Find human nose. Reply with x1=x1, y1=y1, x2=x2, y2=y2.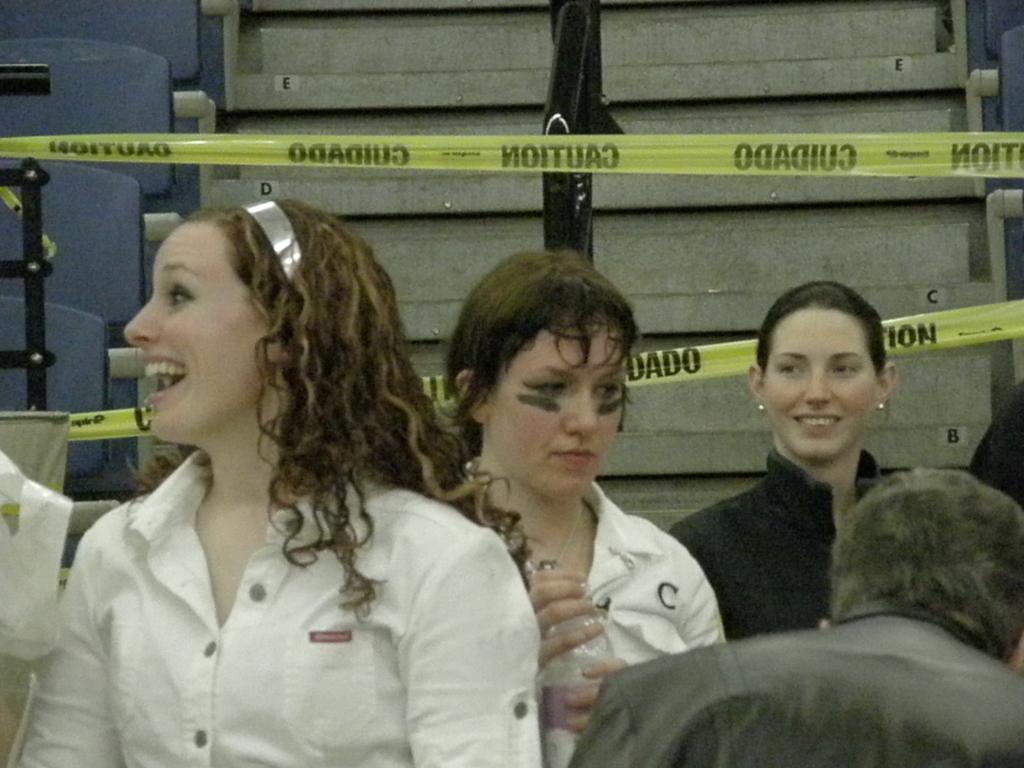
x1=805, y1=368, x2=830, y2=408.
